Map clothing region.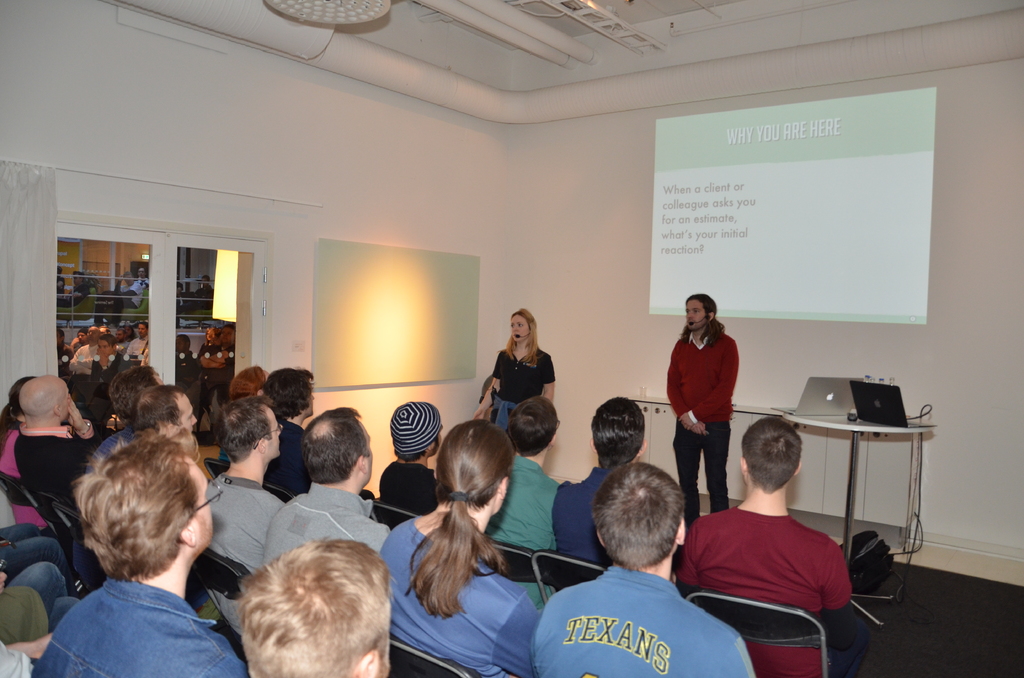
Mapped to 209, 467, 292, 574.
